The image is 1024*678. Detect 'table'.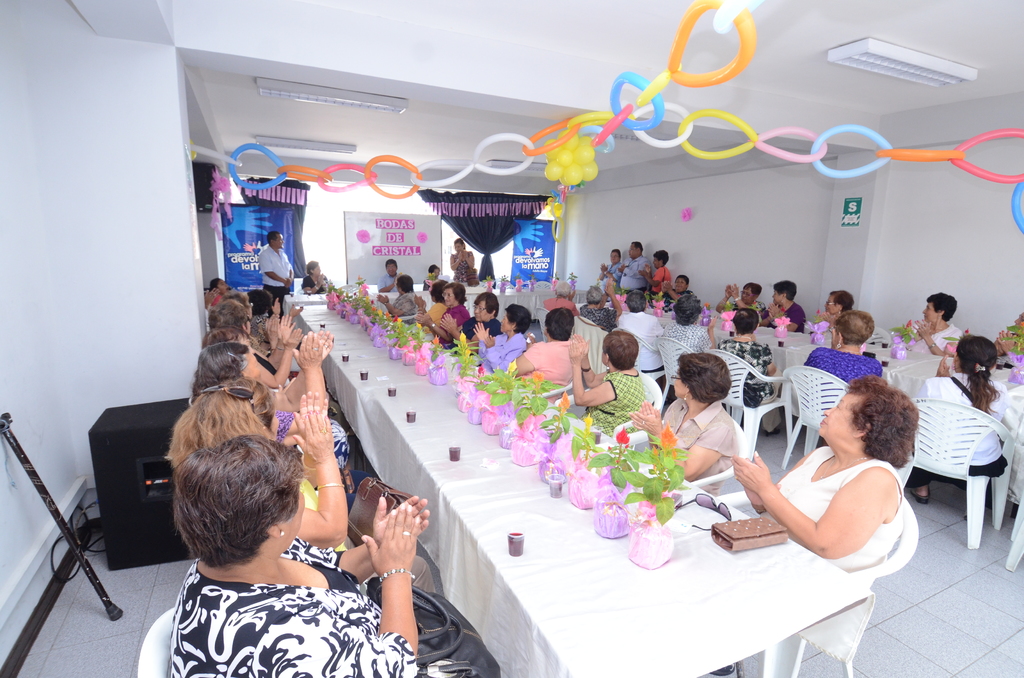
Detection: box(280, 292, 588, 319).
